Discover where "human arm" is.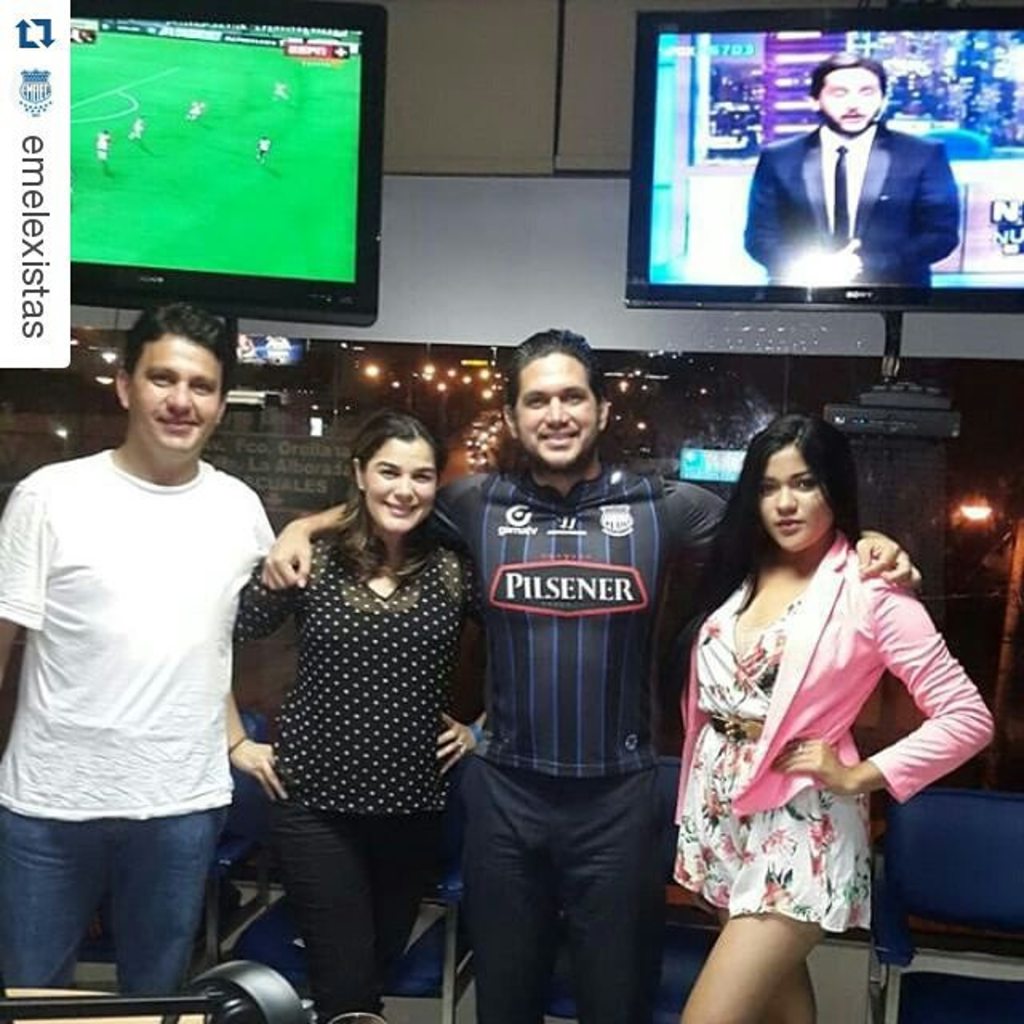
Discovered at bbox=[888, 614, 976, 834].
